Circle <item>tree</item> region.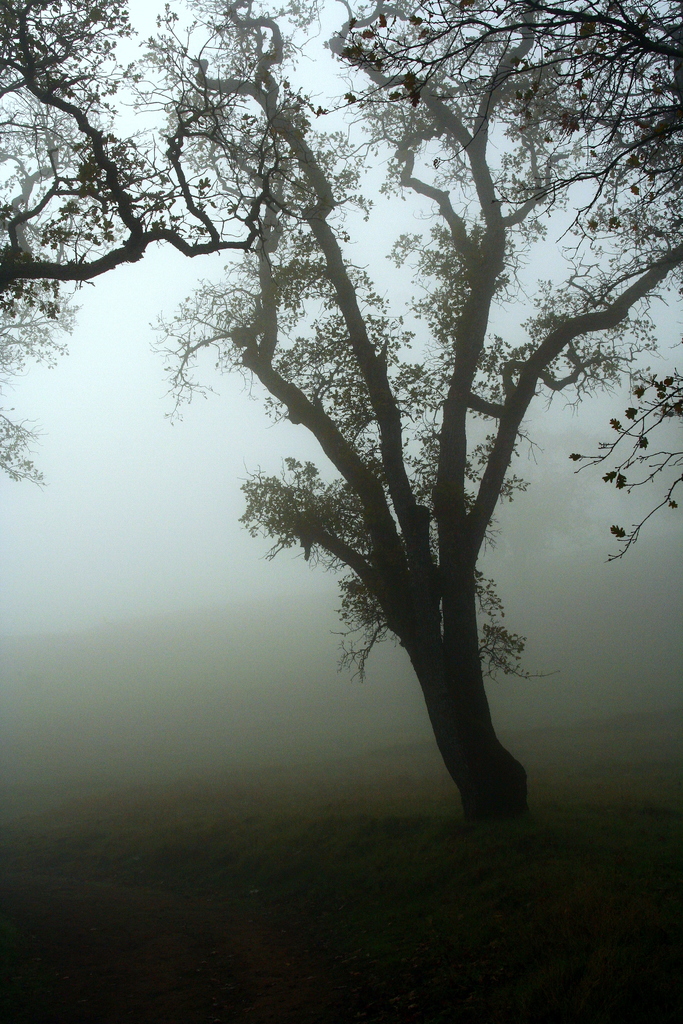
Region: Rect(4, 0, 682, 820).
